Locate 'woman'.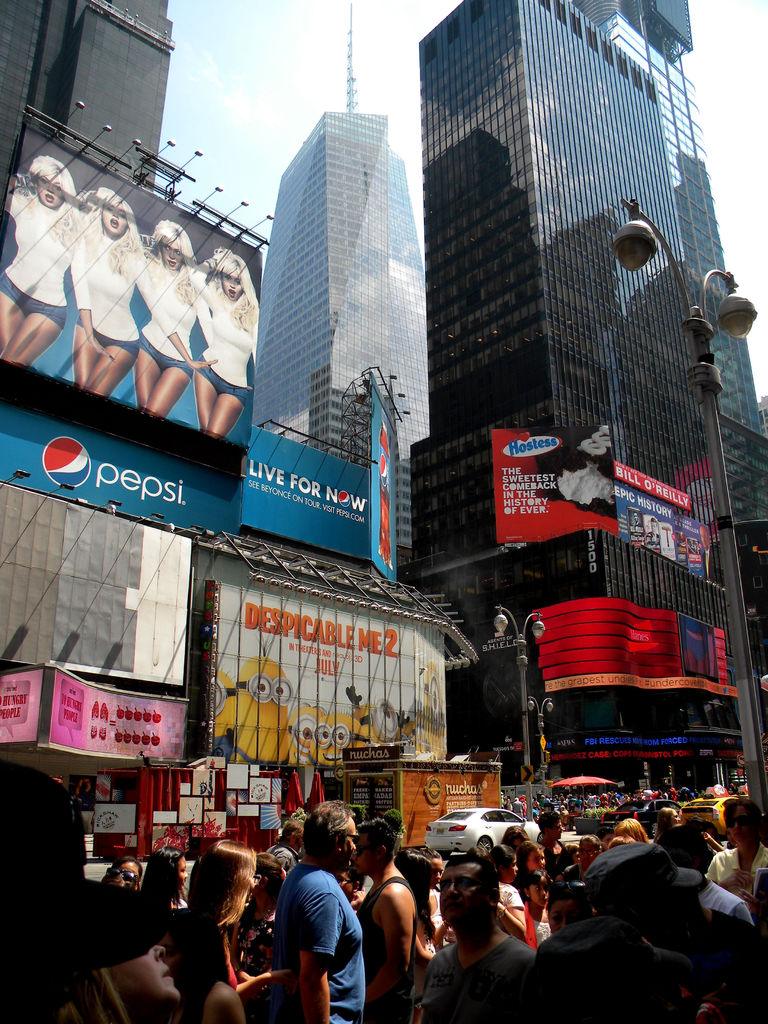
Bounding box: box=[705, 799, 767, 922].
